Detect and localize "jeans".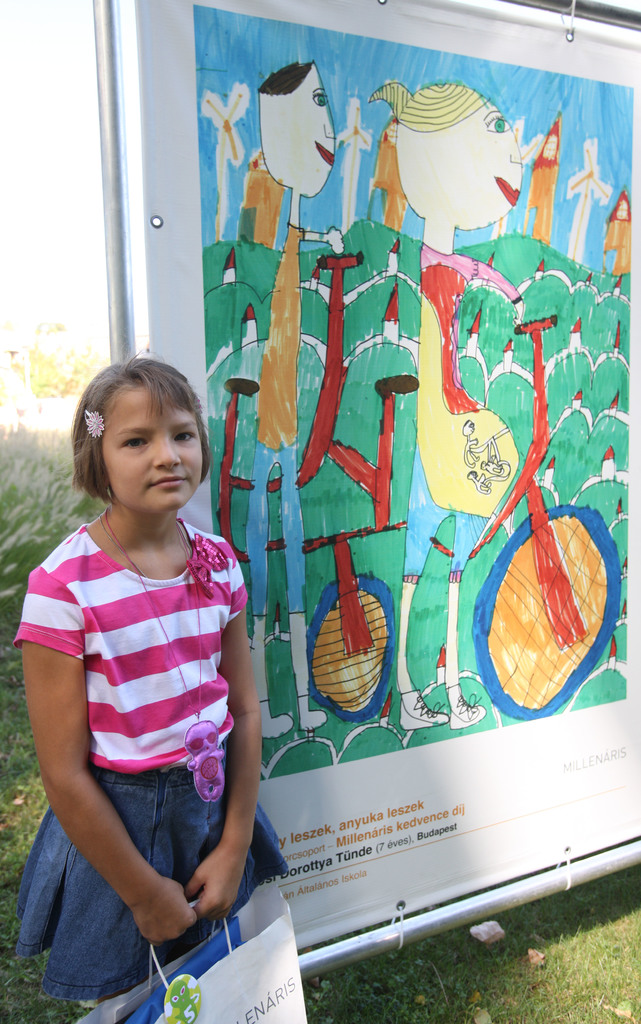
Localized at (17, 771, 287, 1000).
